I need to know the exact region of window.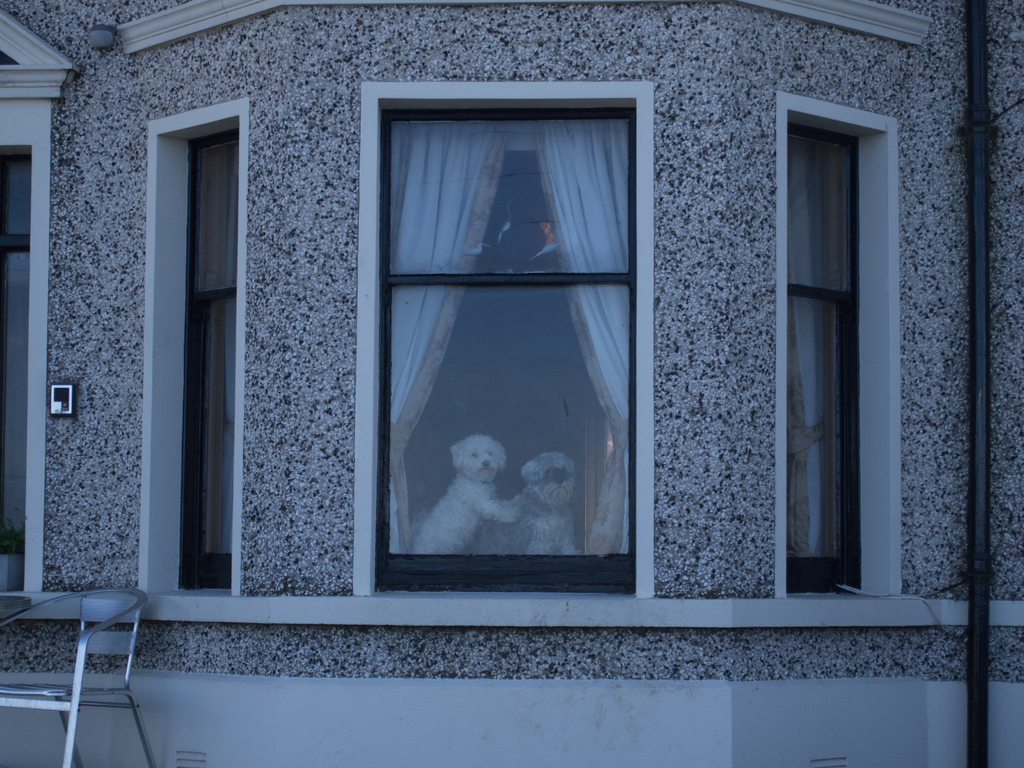
Region: box=[336, 58, 669, 617].
